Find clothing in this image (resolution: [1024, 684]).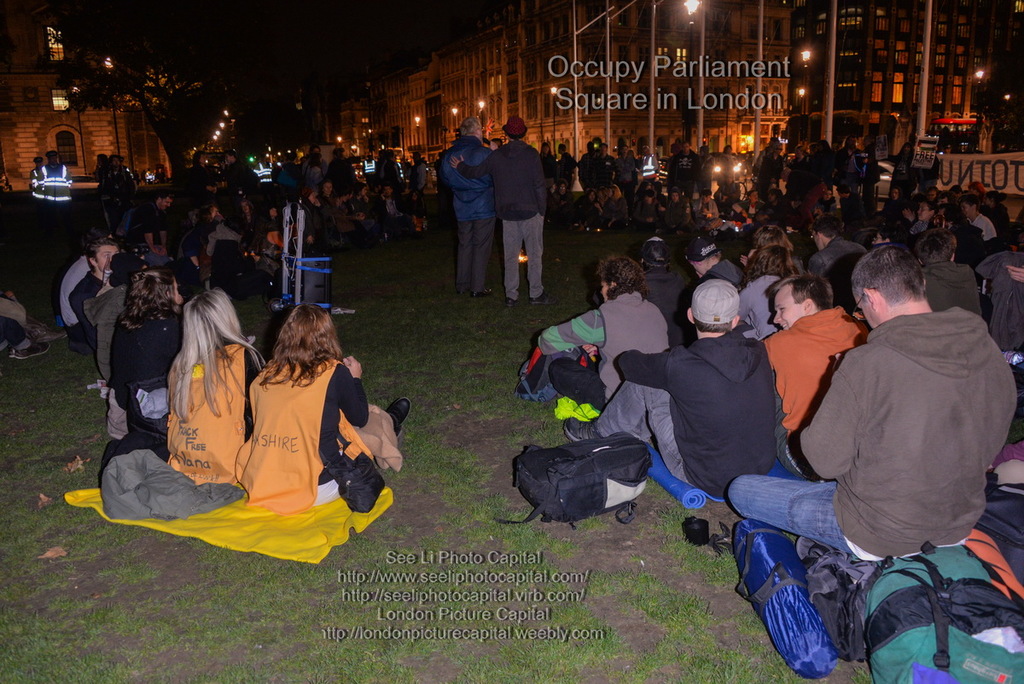
BBox(951, 217, 980, 260).
